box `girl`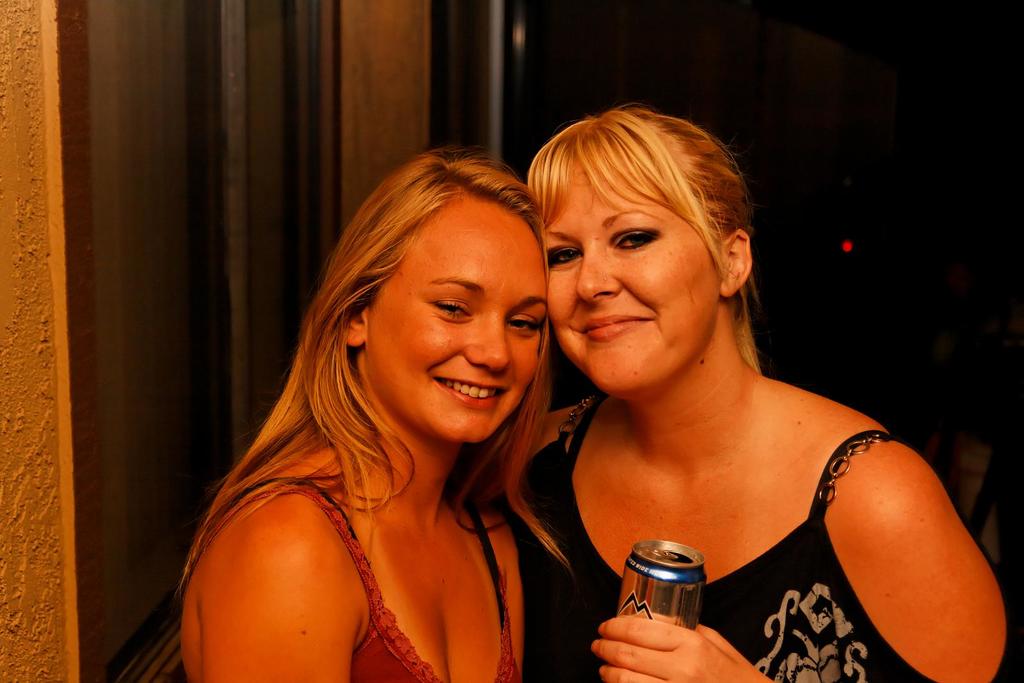
region(159, 151, 556, 682)
